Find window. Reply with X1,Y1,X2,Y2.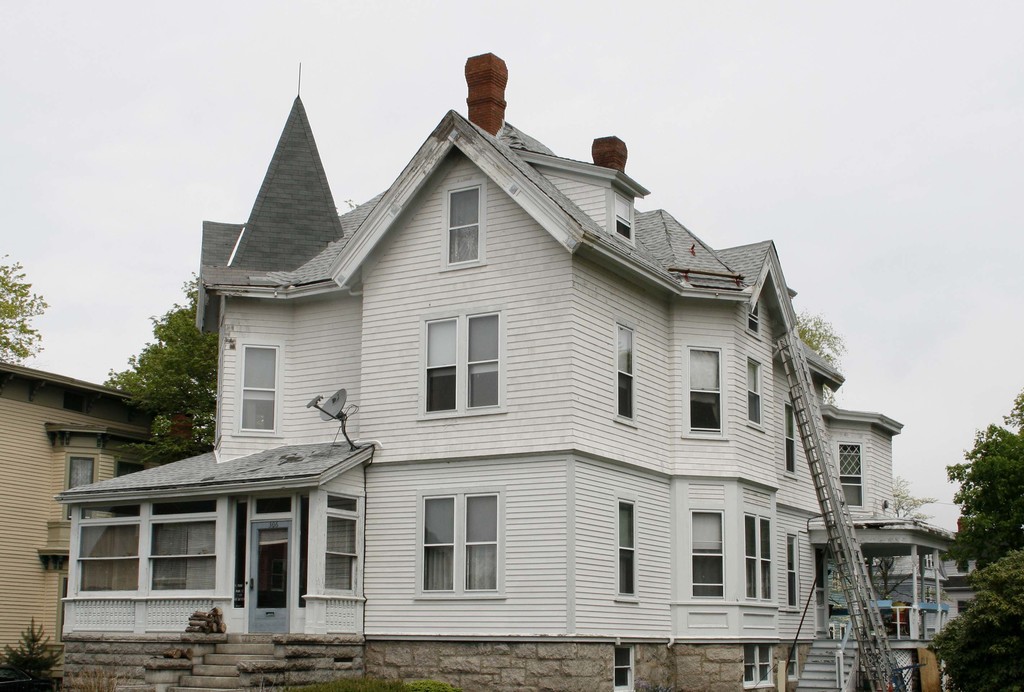
840,444,859,503.
